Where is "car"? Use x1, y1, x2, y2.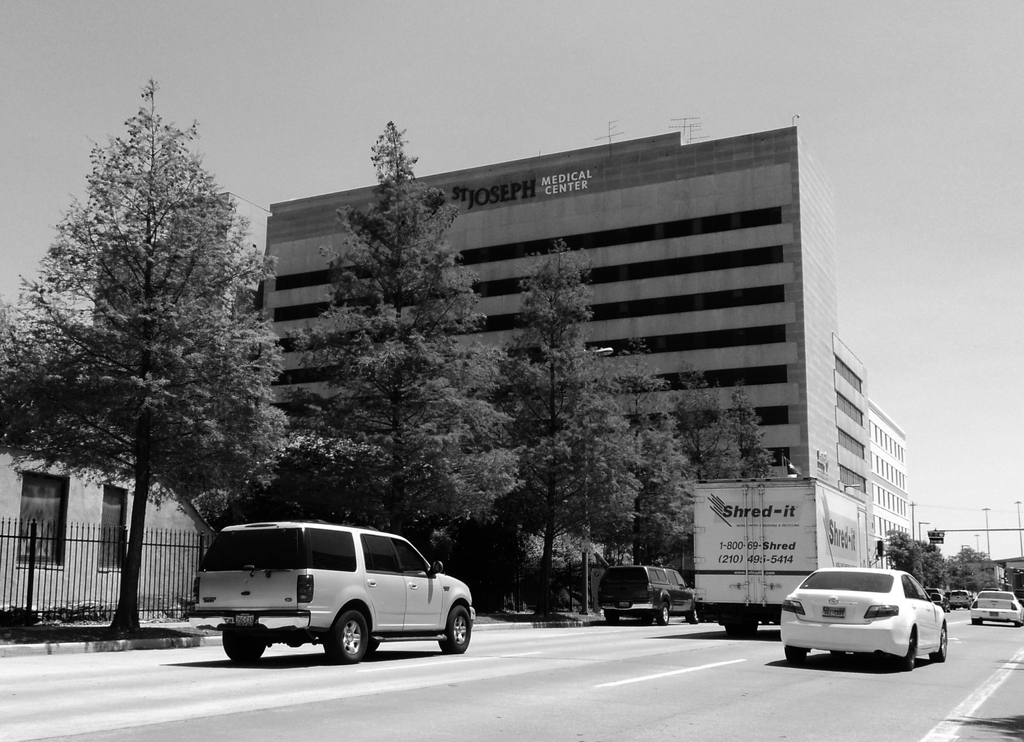
945, 588, 973, 609.
